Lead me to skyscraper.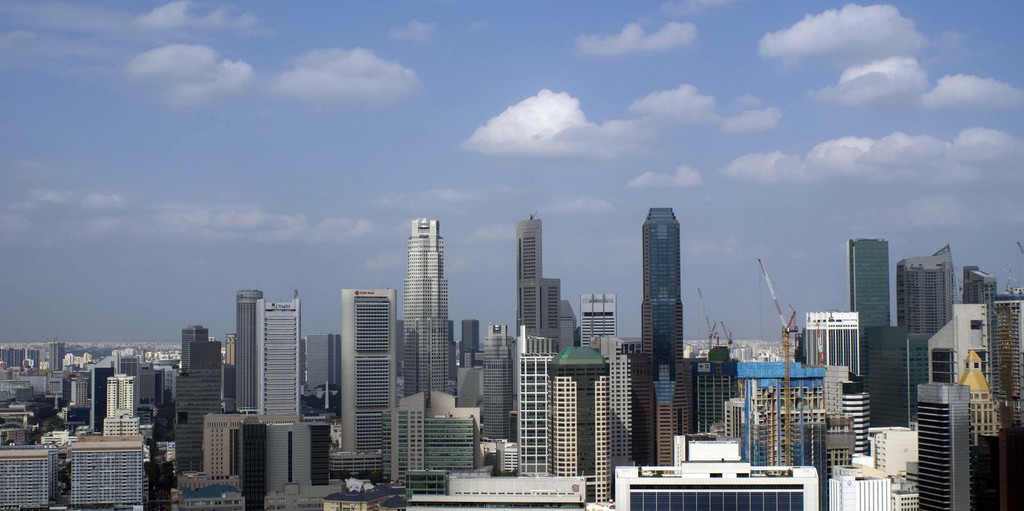
Lead to locate(511, 213, 561, 356).
